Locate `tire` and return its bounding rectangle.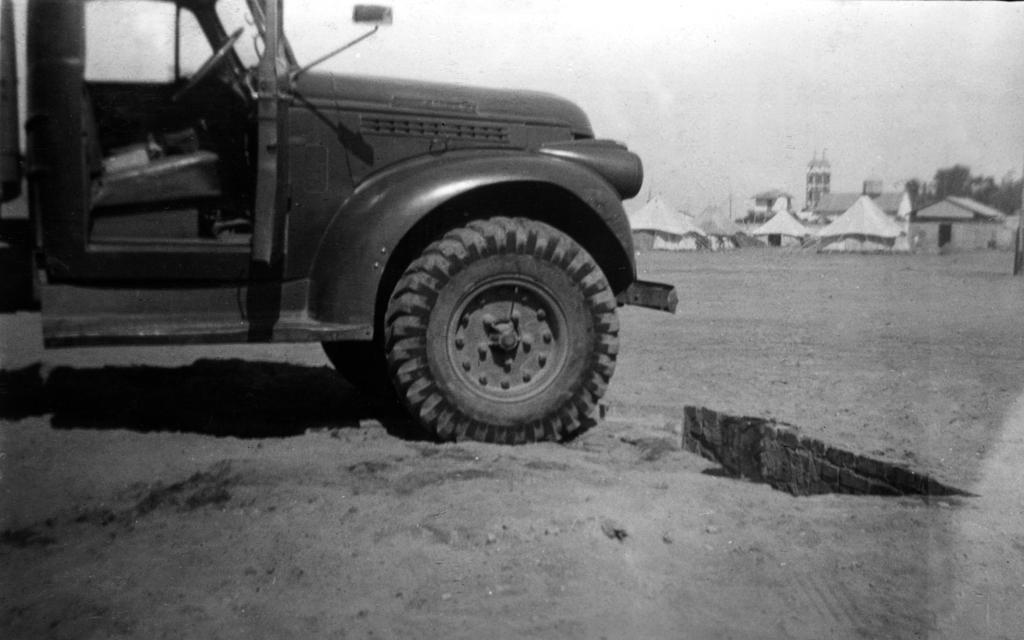
pyautogui.locateOnScreen(383, 210, 617, 451).
